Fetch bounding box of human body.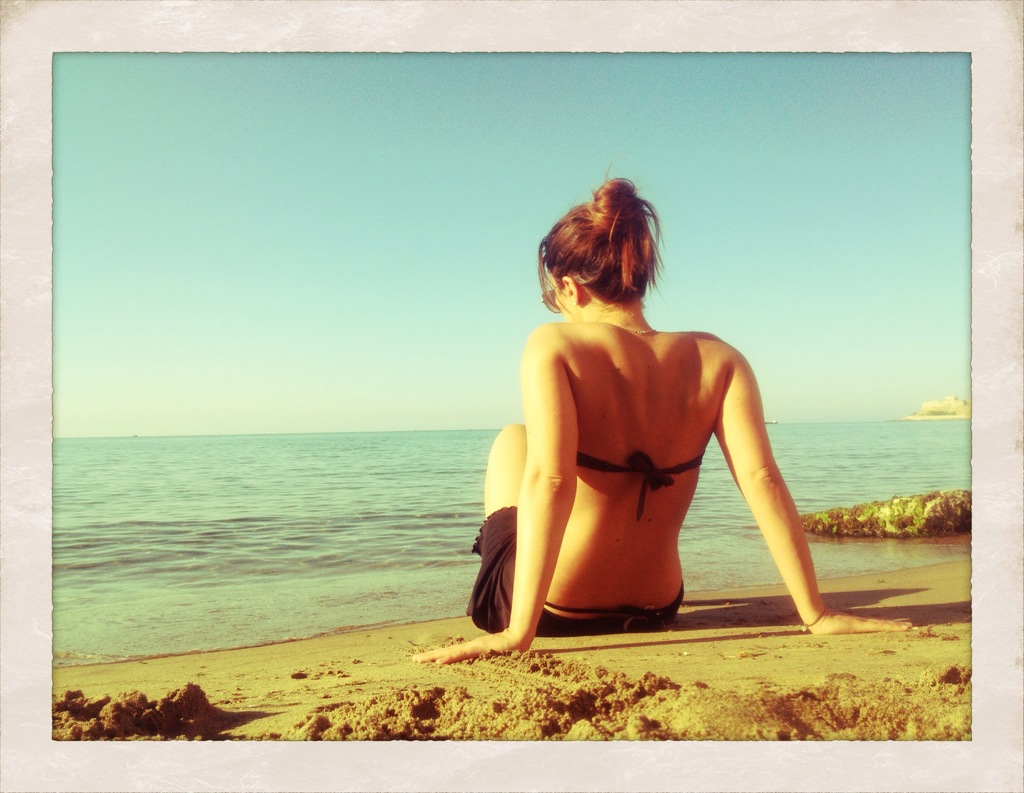
Bbox: 472, 228, 813, 655.
